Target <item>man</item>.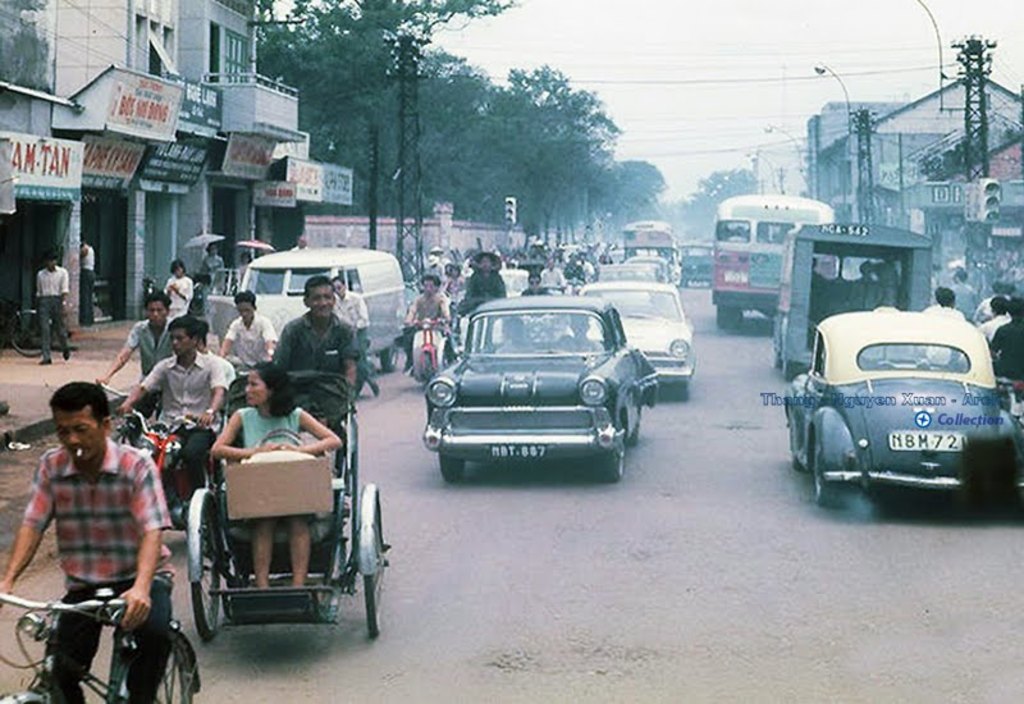
Target region: [6,374,186,701].
